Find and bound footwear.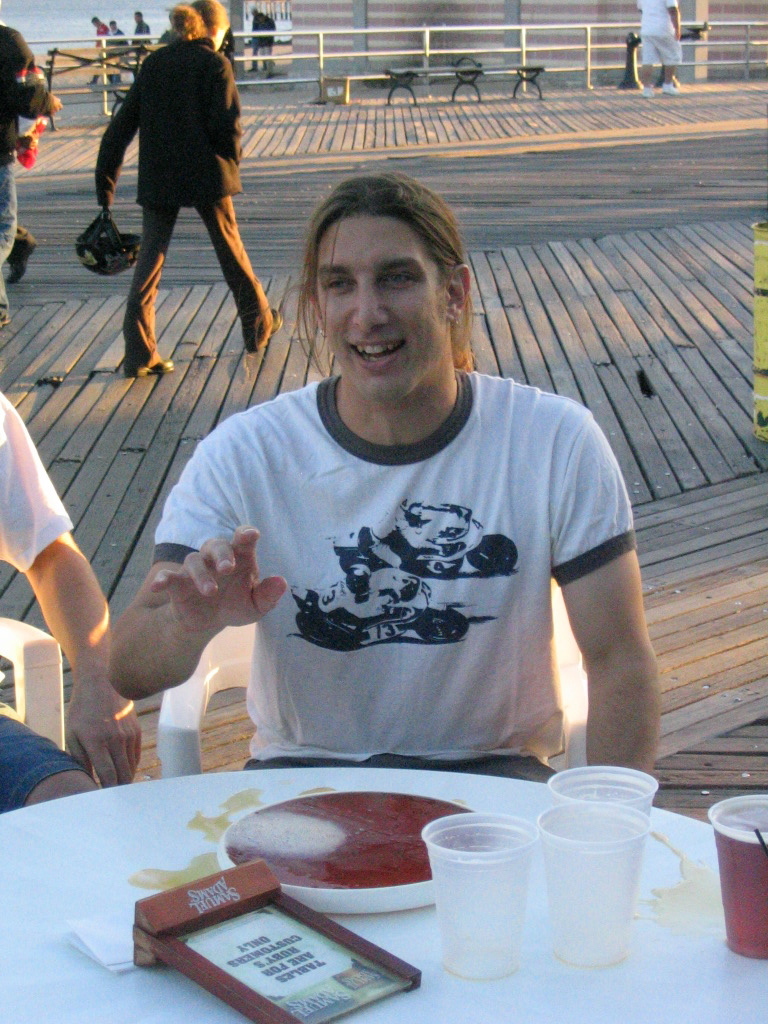
Bound: bbox=(134, 353, 175, 377).
